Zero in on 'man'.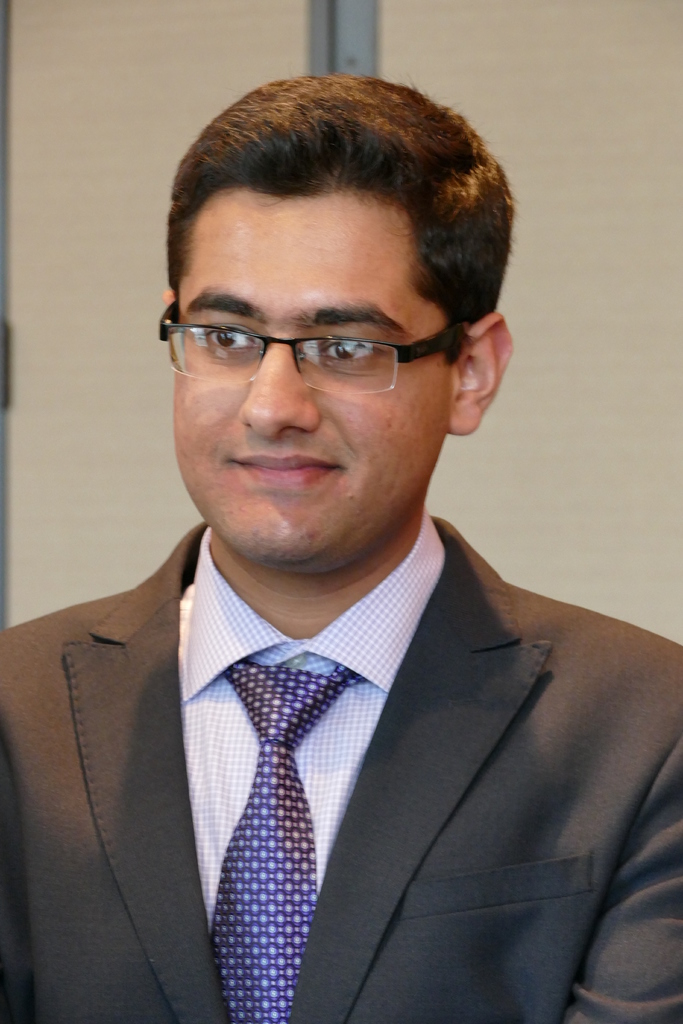
Zeroed in: locate(0, 76, 682, 1023).
